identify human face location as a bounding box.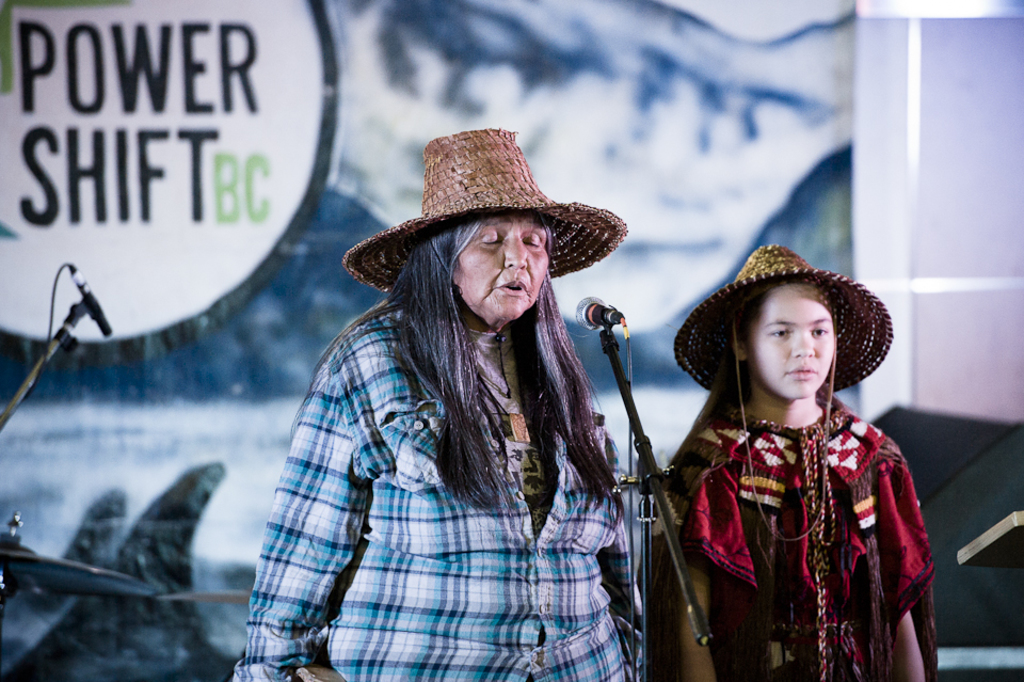
{"x1": 458, "y1": 215, "x2": 551, "y2": 319}.
